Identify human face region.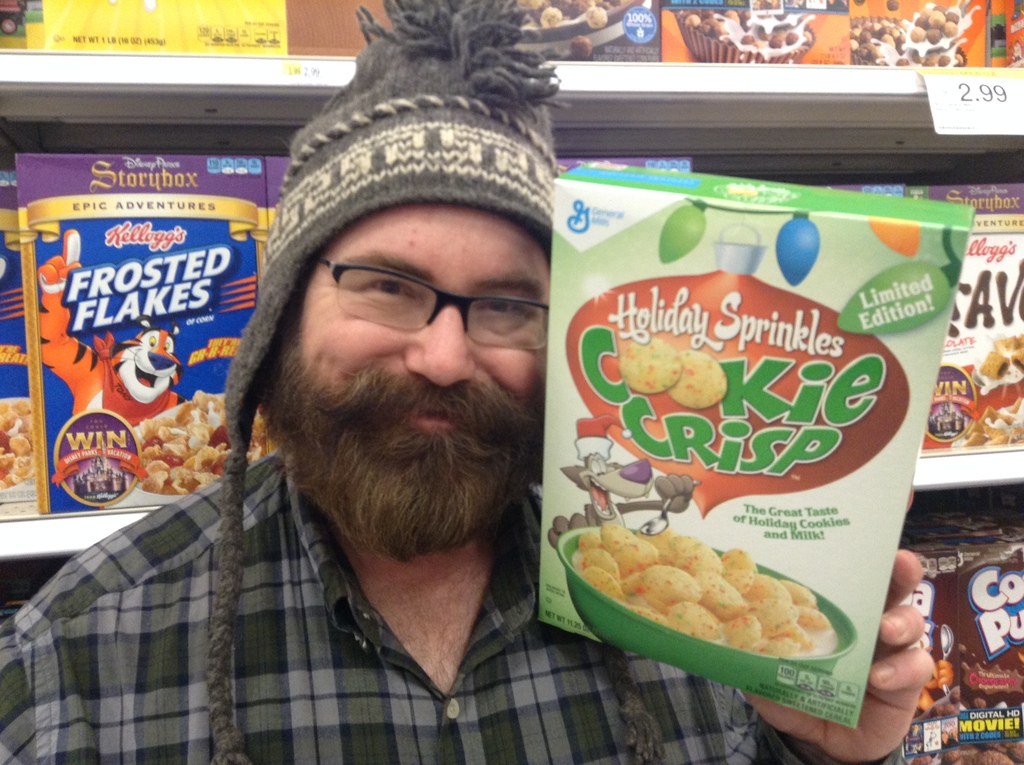
Region: [285,202,549,546].
